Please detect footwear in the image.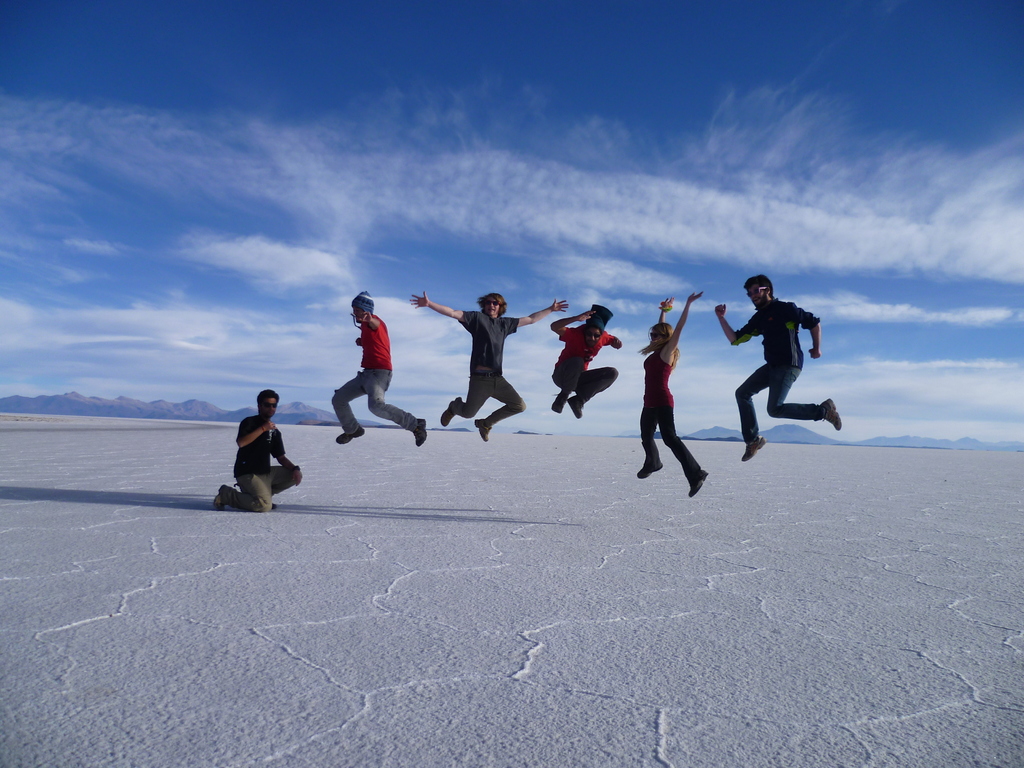
l=548, t=396, r=563, b=418.
